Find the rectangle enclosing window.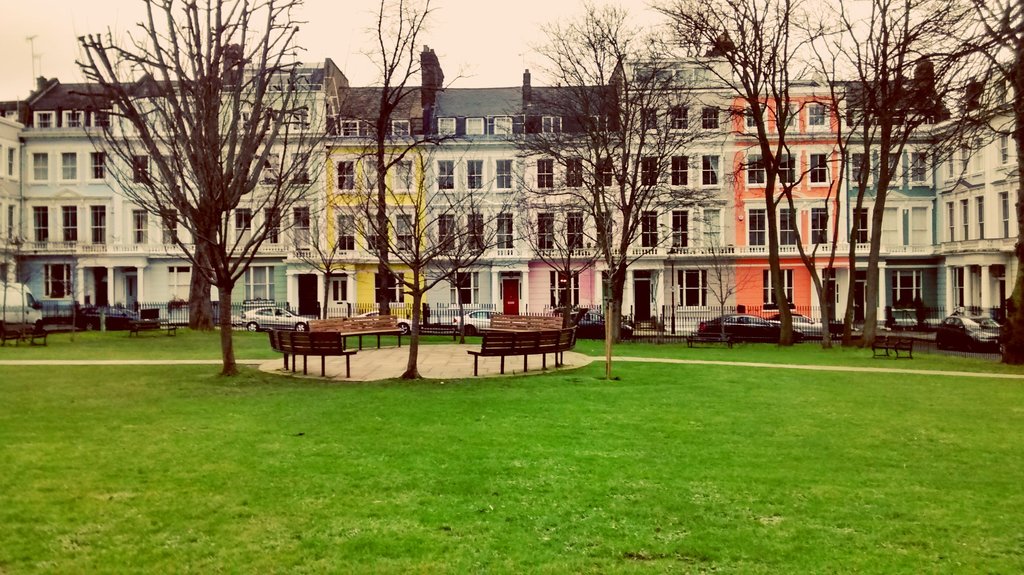
<box>159,209,175,246</box>.
